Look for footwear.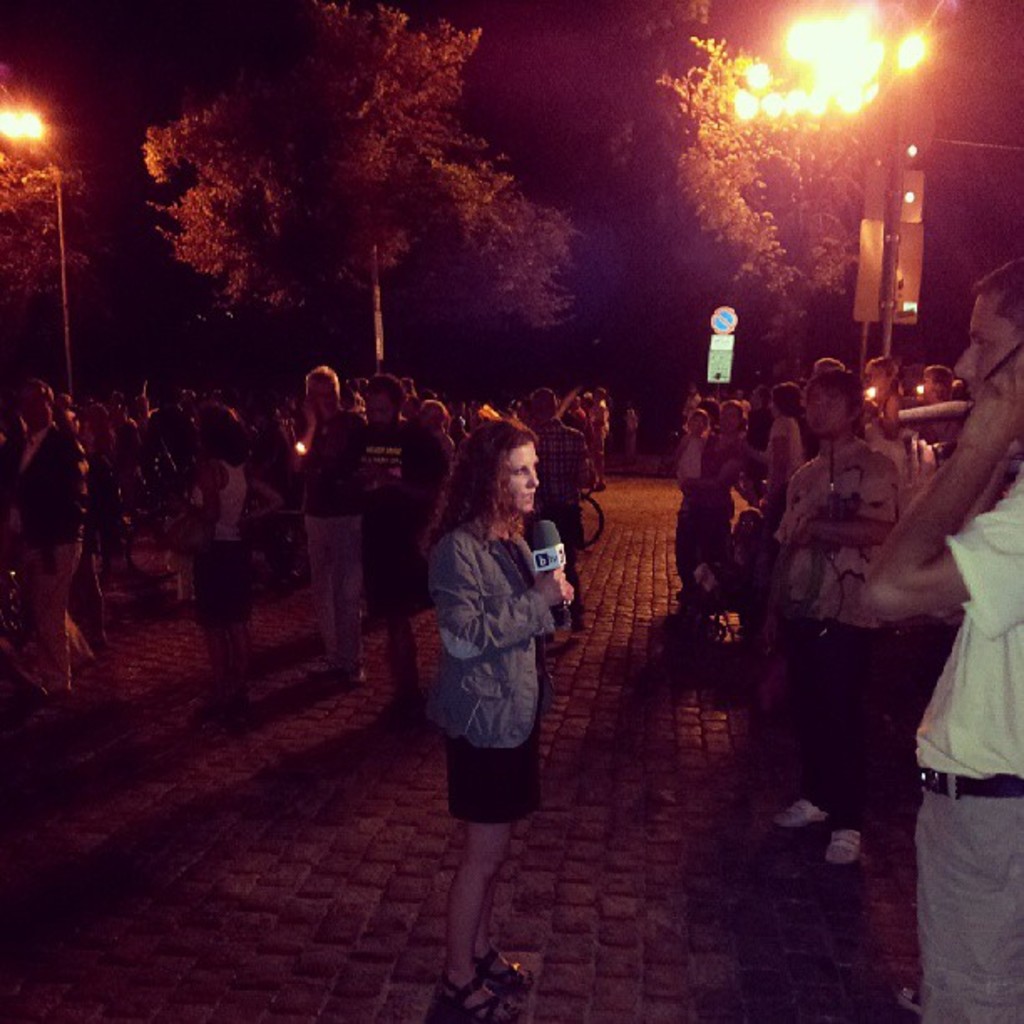
Found: (479, 944, 537, 994).
